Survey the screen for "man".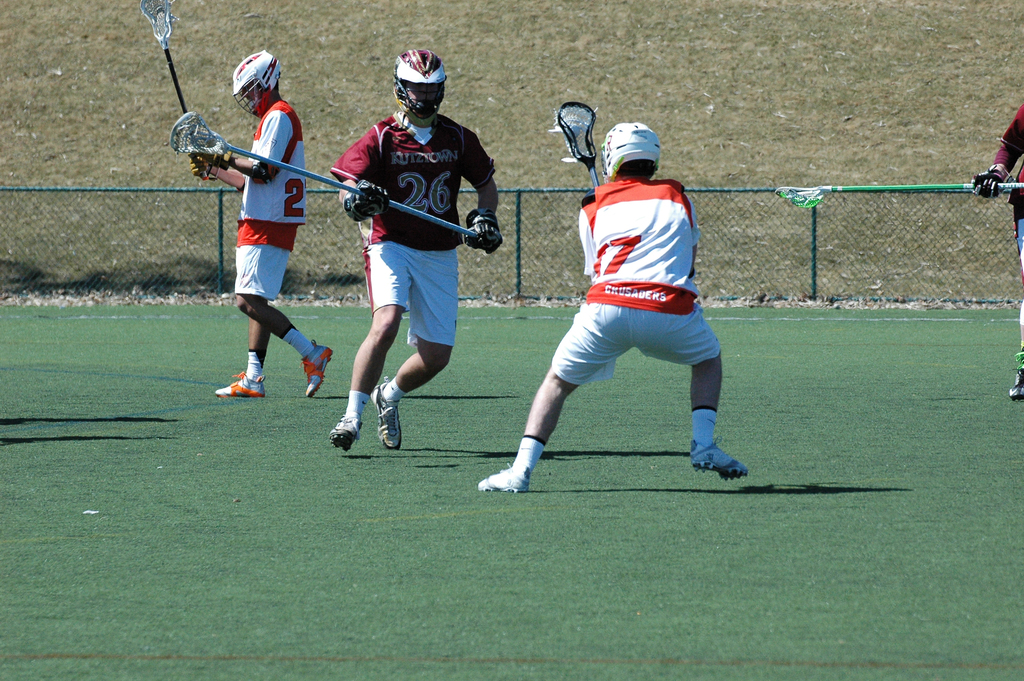
Survey found: {"left": 967, "top": 105, "right": 1023, "bottom": 402}.
